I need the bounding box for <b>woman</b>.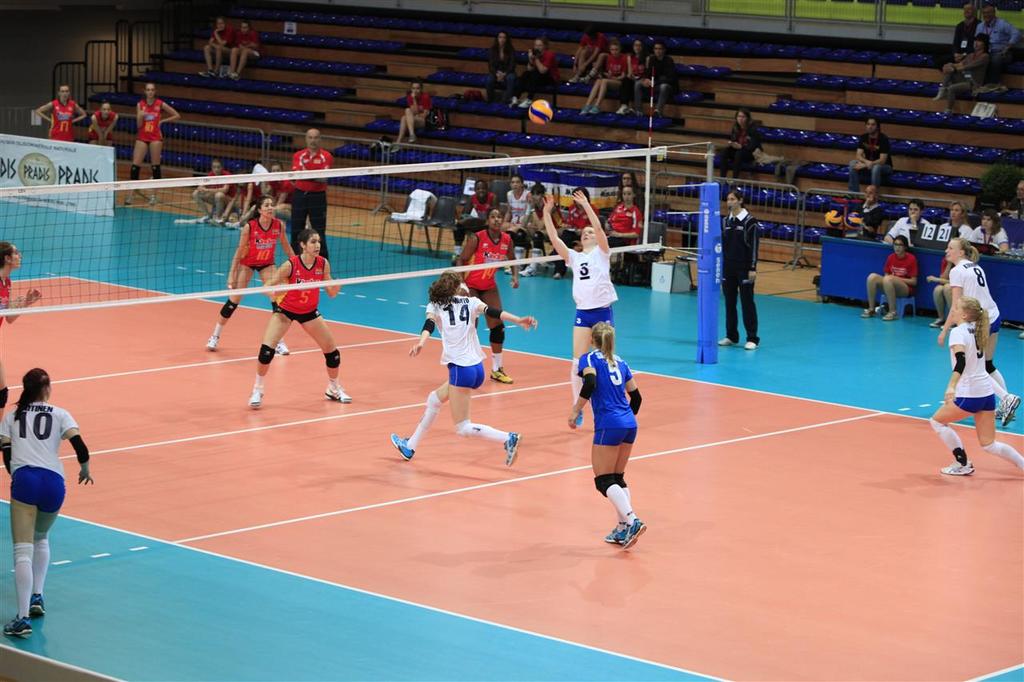
Here it is: x1=30 y1=81 x2=94 y2=146.
